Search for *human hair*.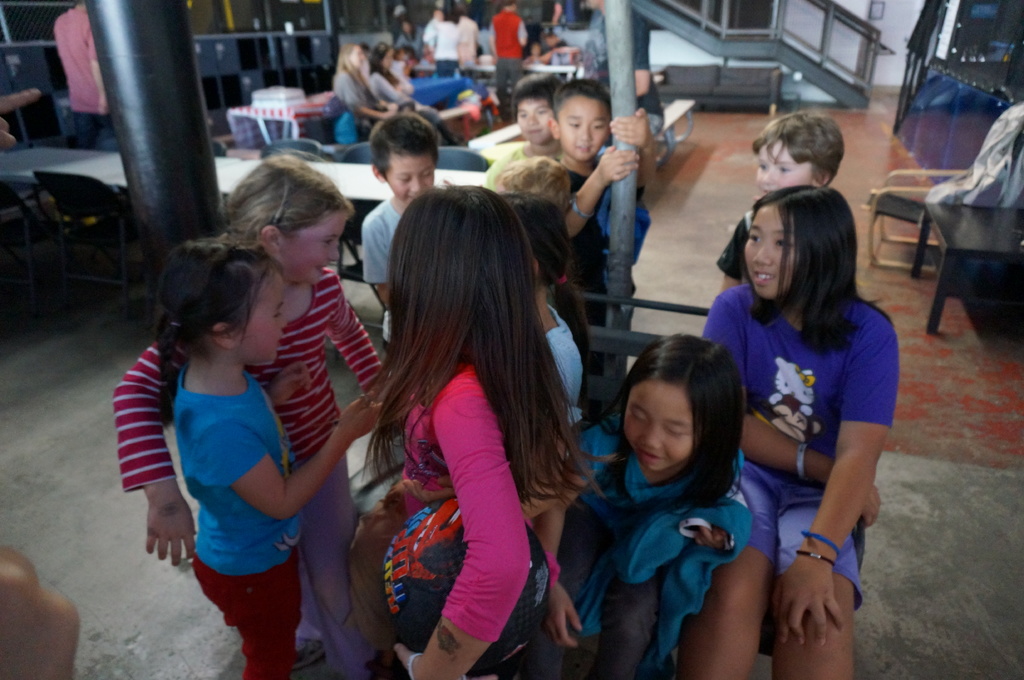
Found at x1=551 y1=85 x2=615 y2=155.
